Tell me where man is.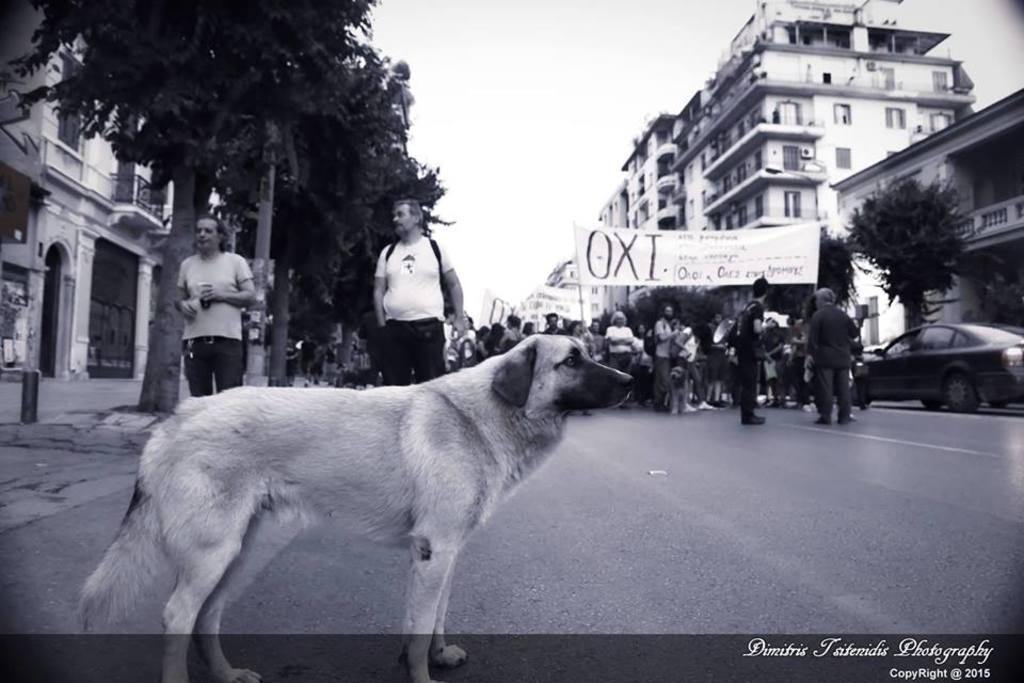
man is at [351, 210, 470, 366].
